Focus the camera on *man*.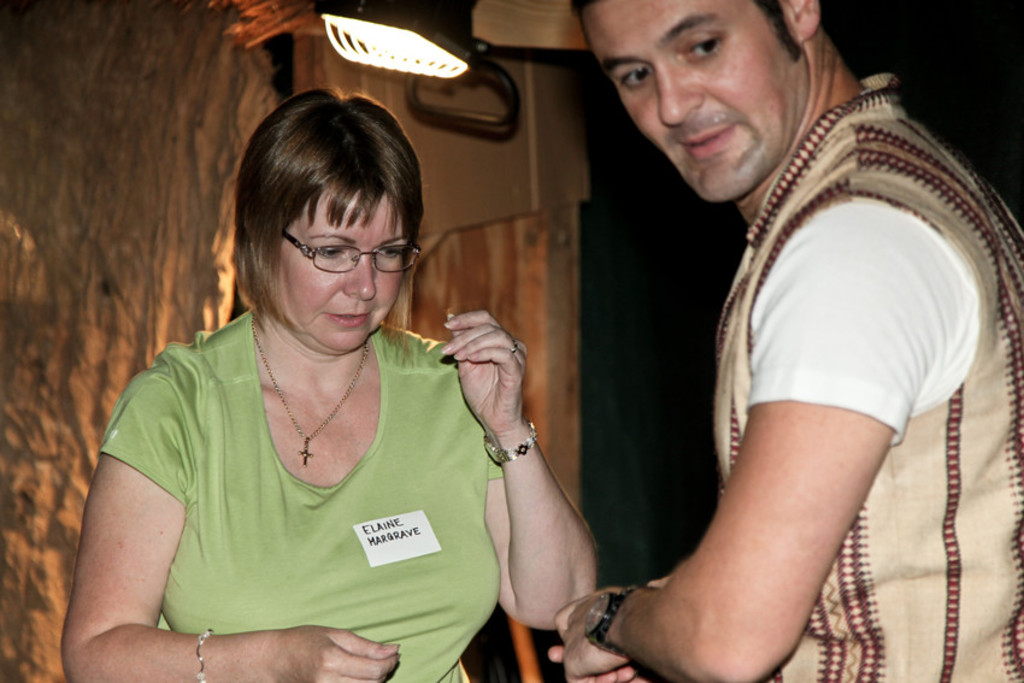
Focus region: crop(524, 0, 999, 682).
